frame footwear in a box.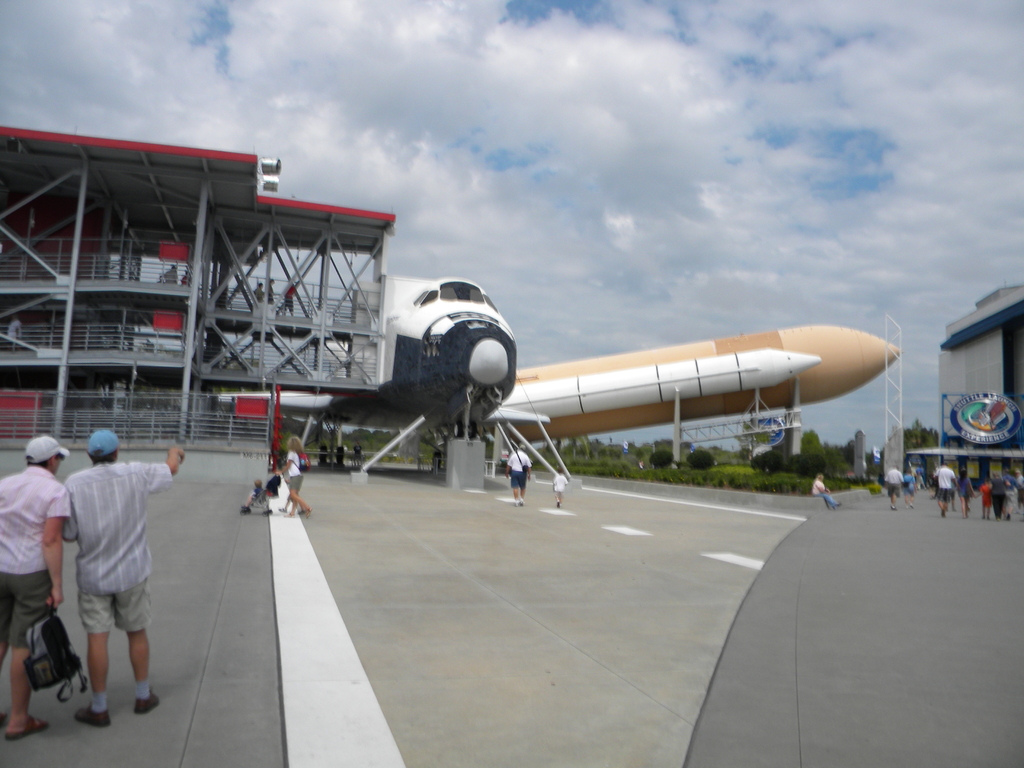
<region>135, 685, 159, 714</region>.
